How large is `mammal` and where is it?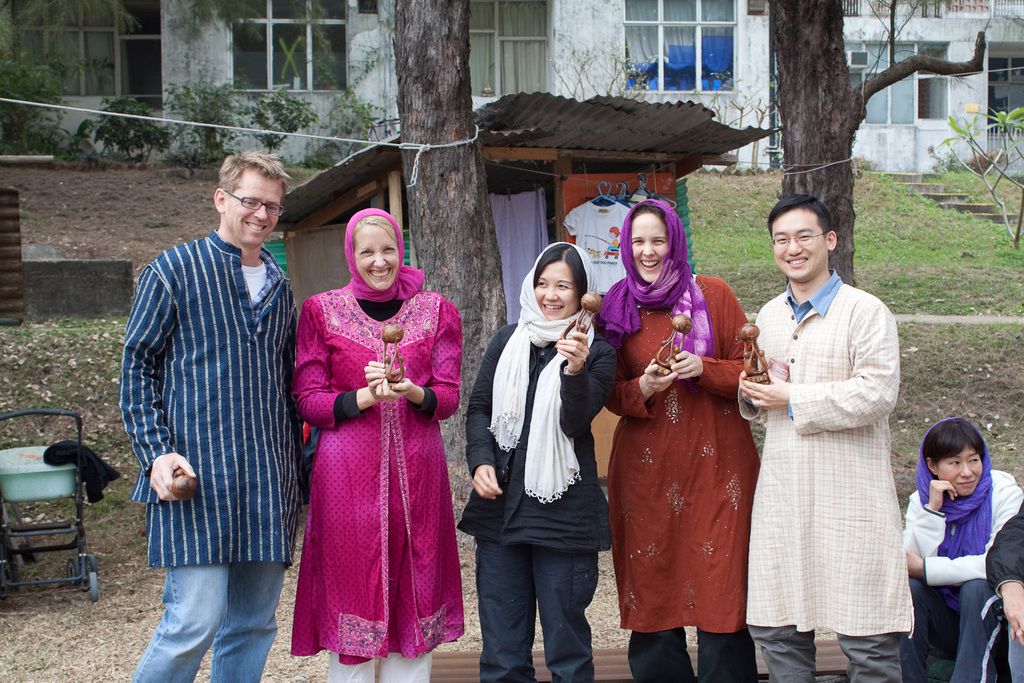
Bounding box: BBox(908, 419, 1017, 656).
